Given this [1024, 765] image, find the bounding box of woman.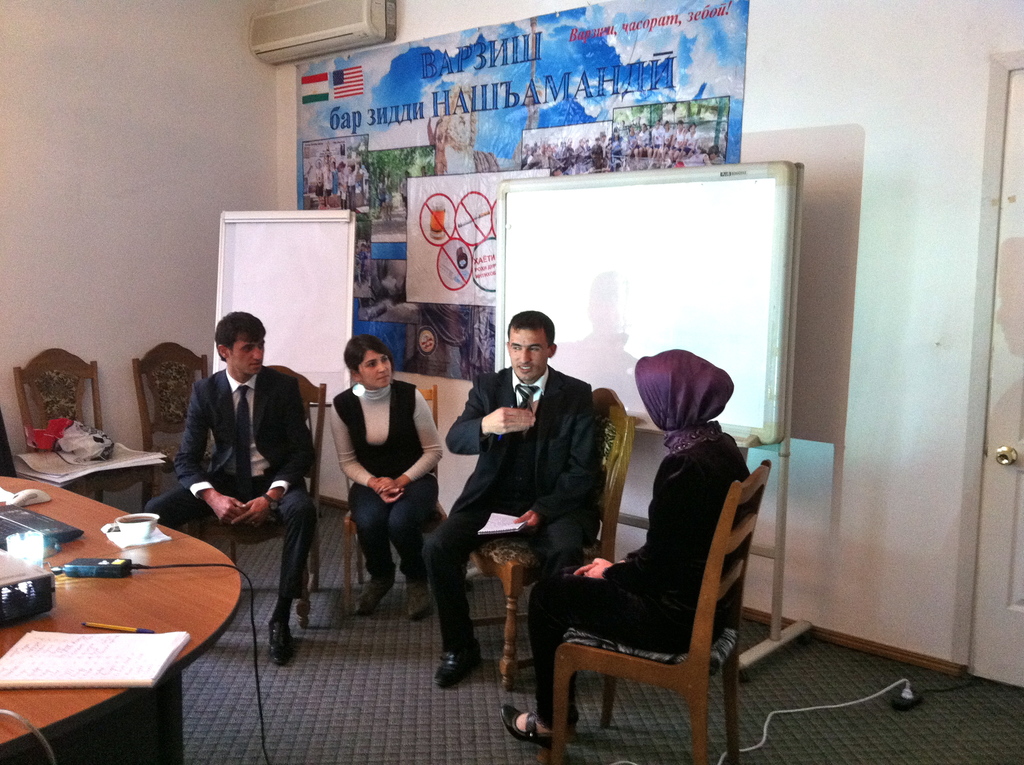
<region>326, 343, 438, 635</region>.
